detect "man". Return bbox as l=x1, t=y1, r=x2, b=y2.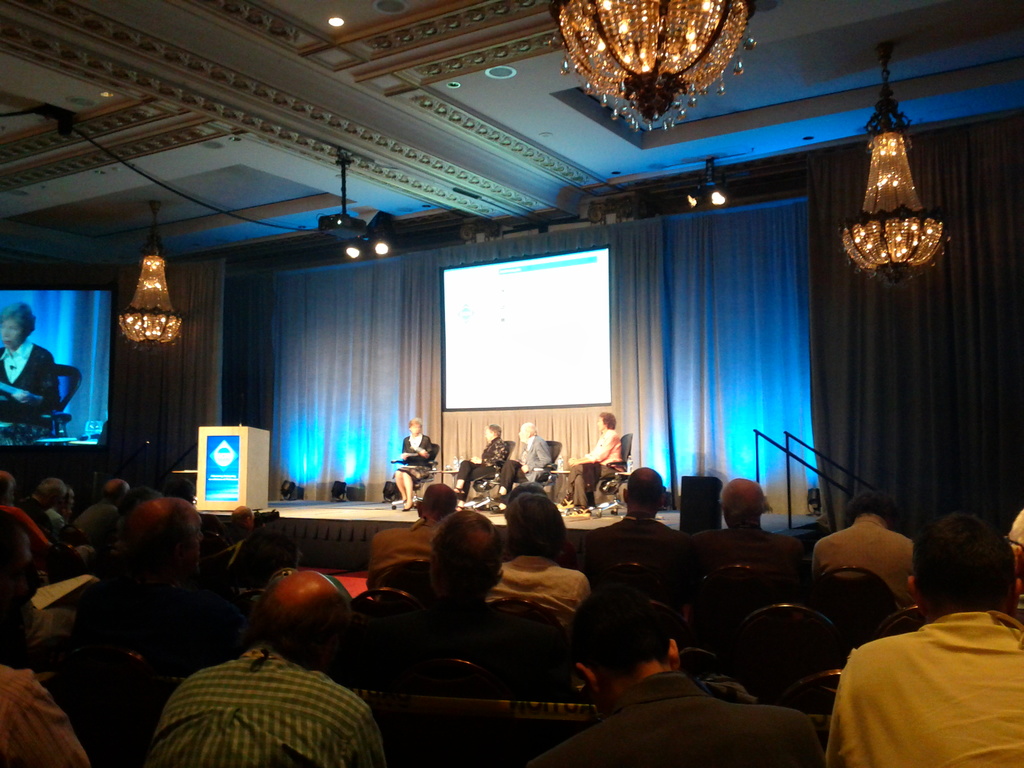
l=45, t=499, r=248, b=767.
